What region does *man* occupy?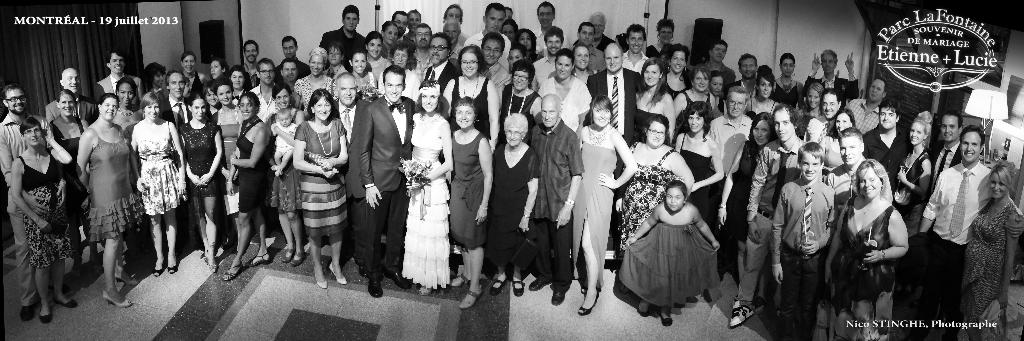
(left=251, top=59, right=281, bottom=120).
